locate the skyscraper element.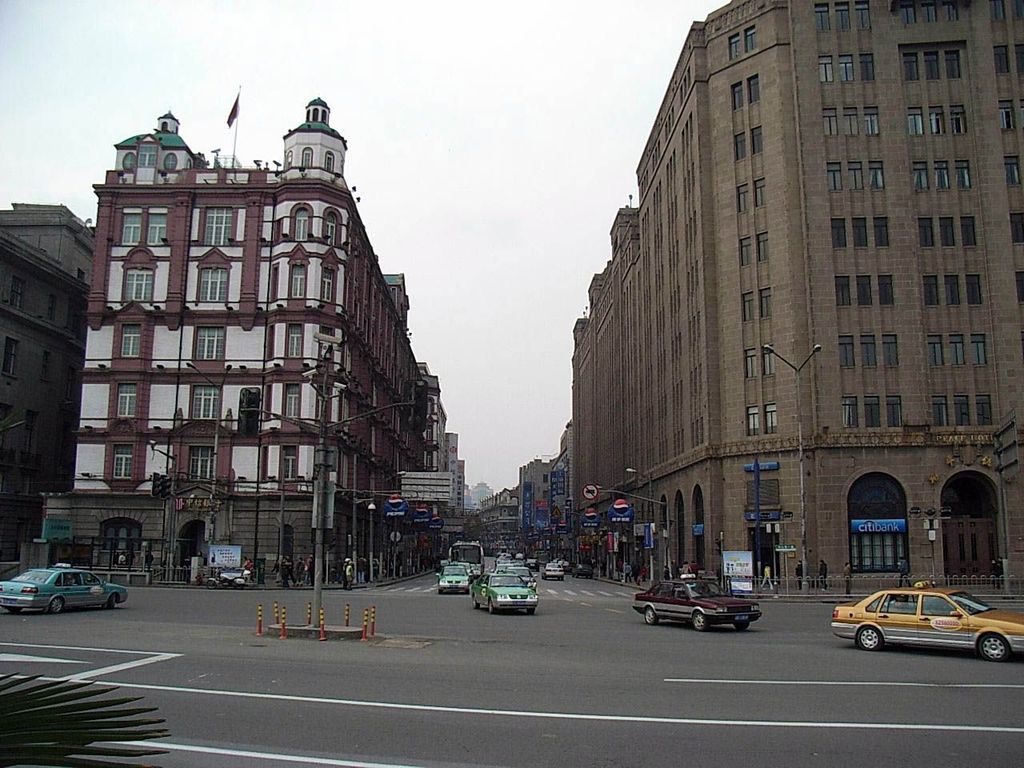
Element bbox: (552, 10, 1017, 602).
